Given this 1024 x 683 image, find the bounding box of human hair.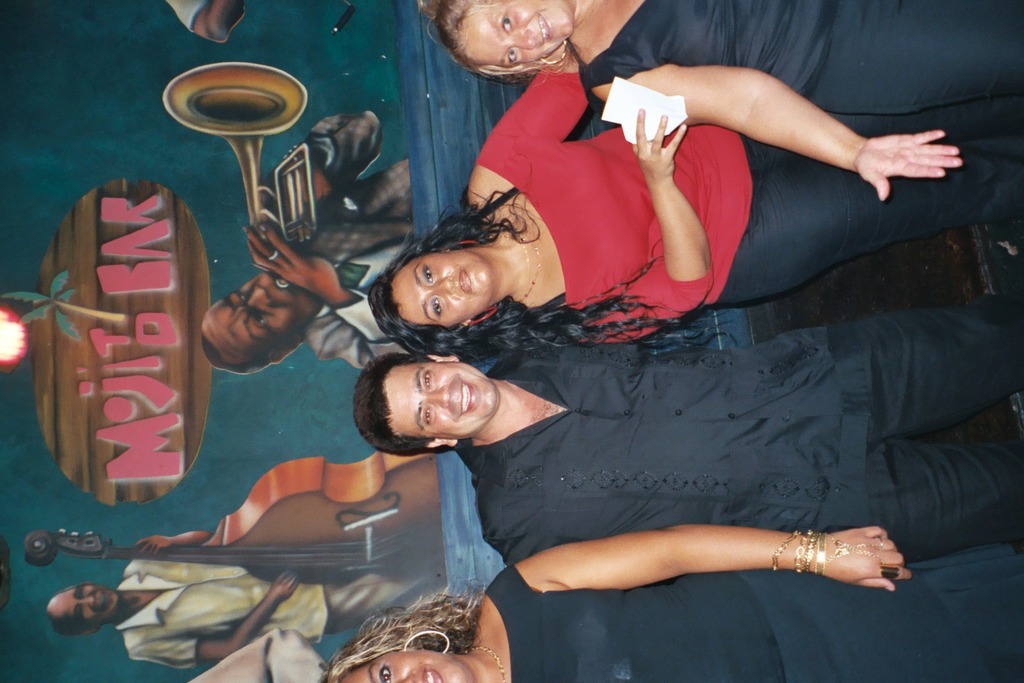
box(371, 187, 729, 352).
